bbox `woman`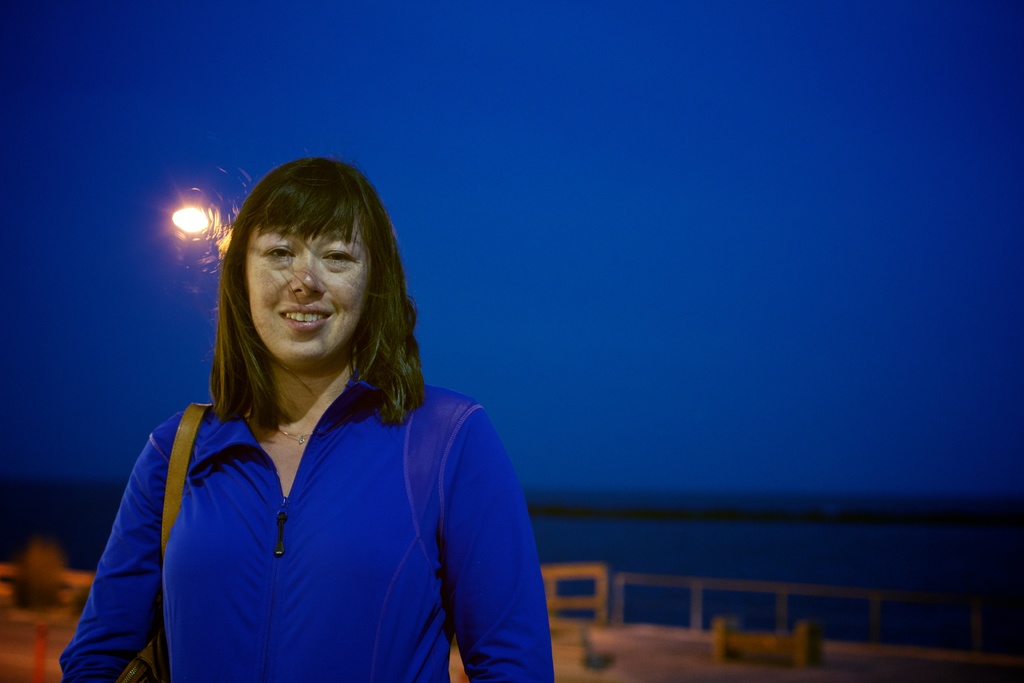
(x1=73, y1=171, x2=552, y2=678)
